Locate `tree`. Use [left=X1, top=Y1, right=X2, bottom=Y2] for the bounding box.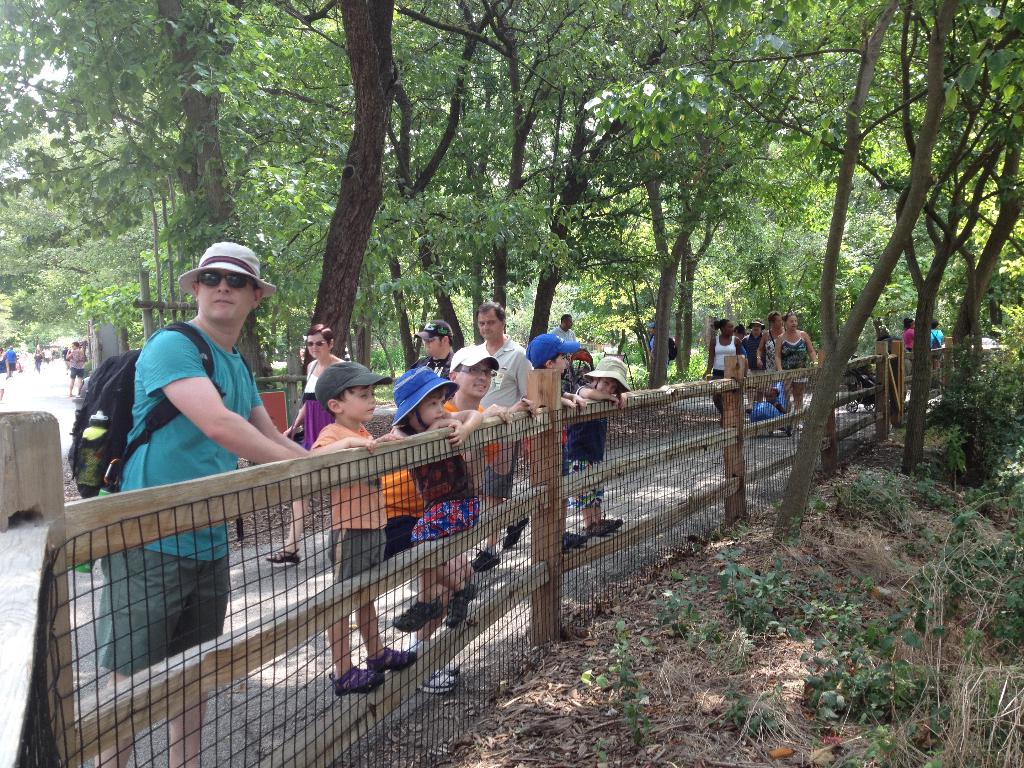
[left=250, top=0, right=506, bottom=396].
